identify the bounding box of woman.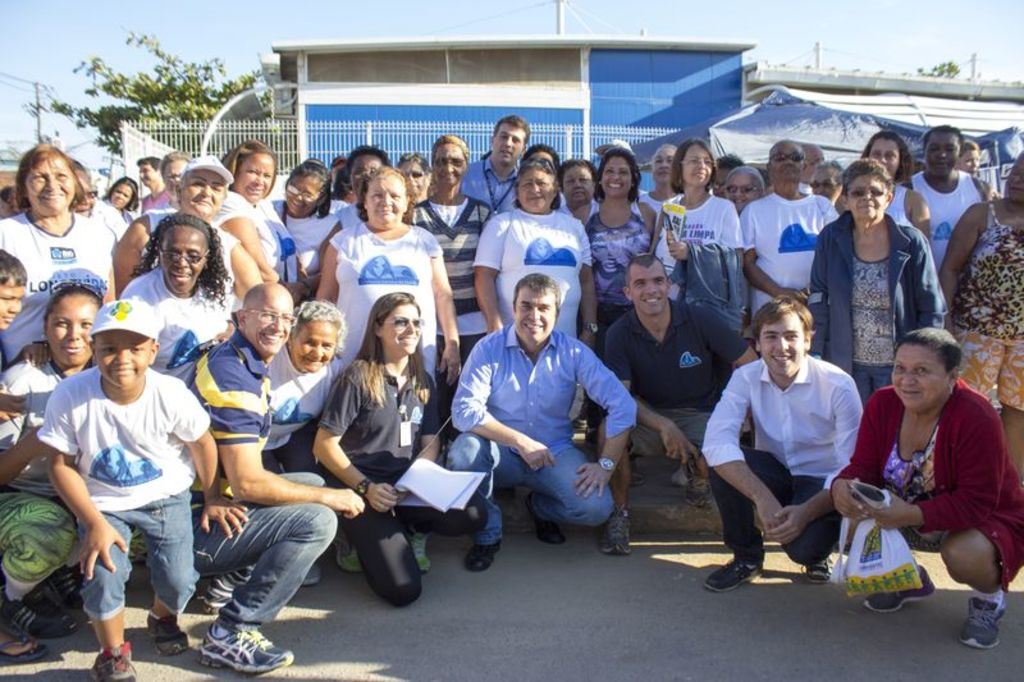
[110,151,256,305].
